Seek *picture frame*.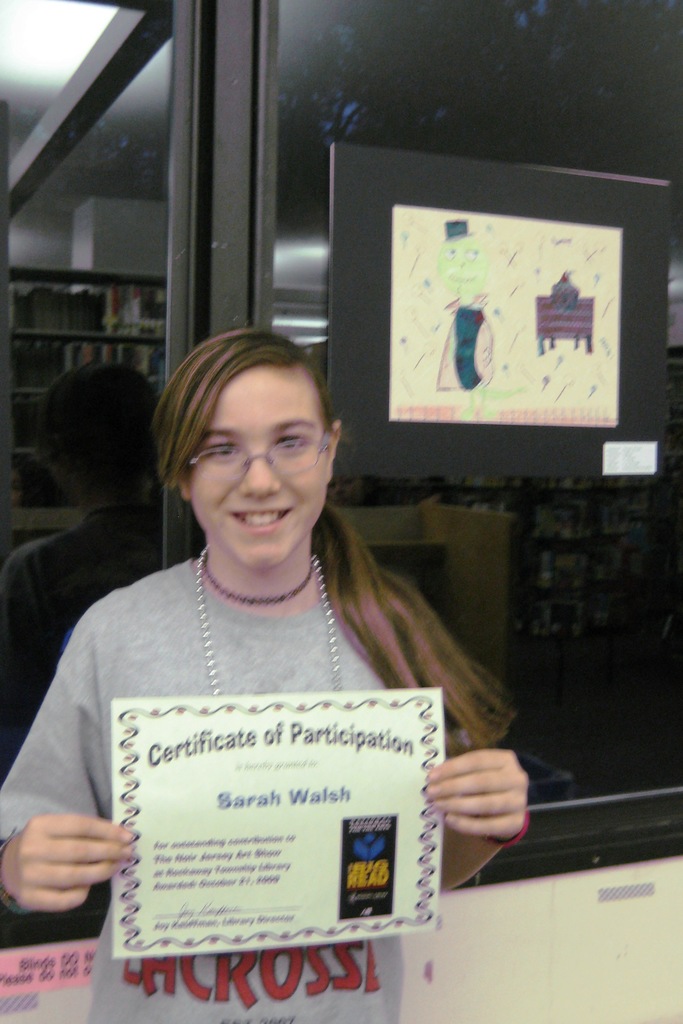
338:164:661:474.
